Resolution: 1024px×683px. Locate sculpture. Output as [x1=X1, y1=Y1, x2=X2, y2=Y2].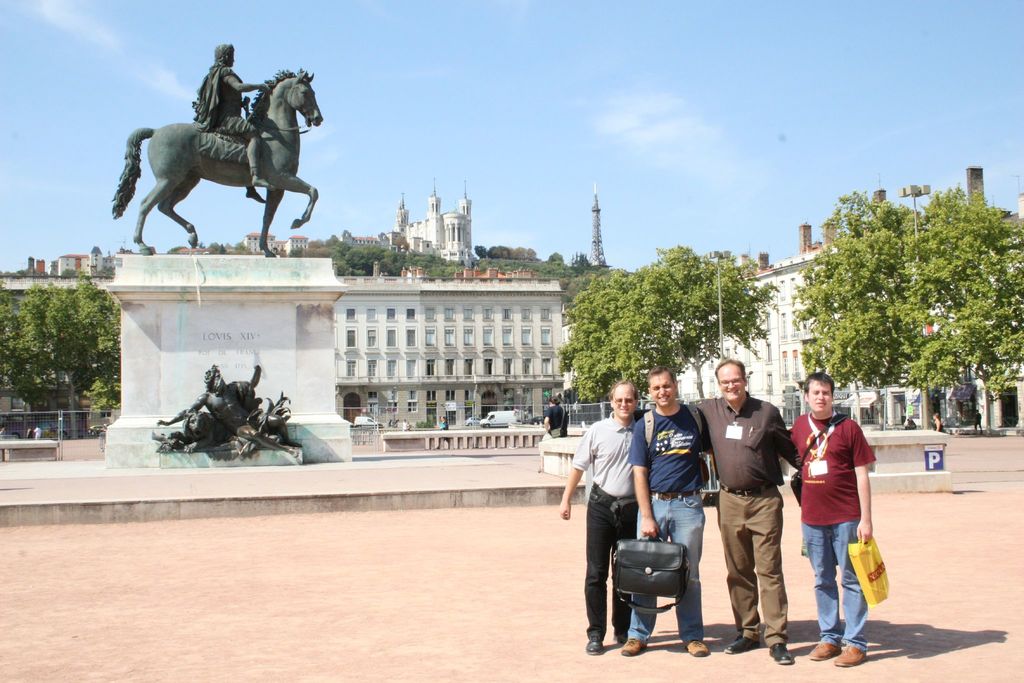
[x1=113, y1=49, x2=340, y2=258].
